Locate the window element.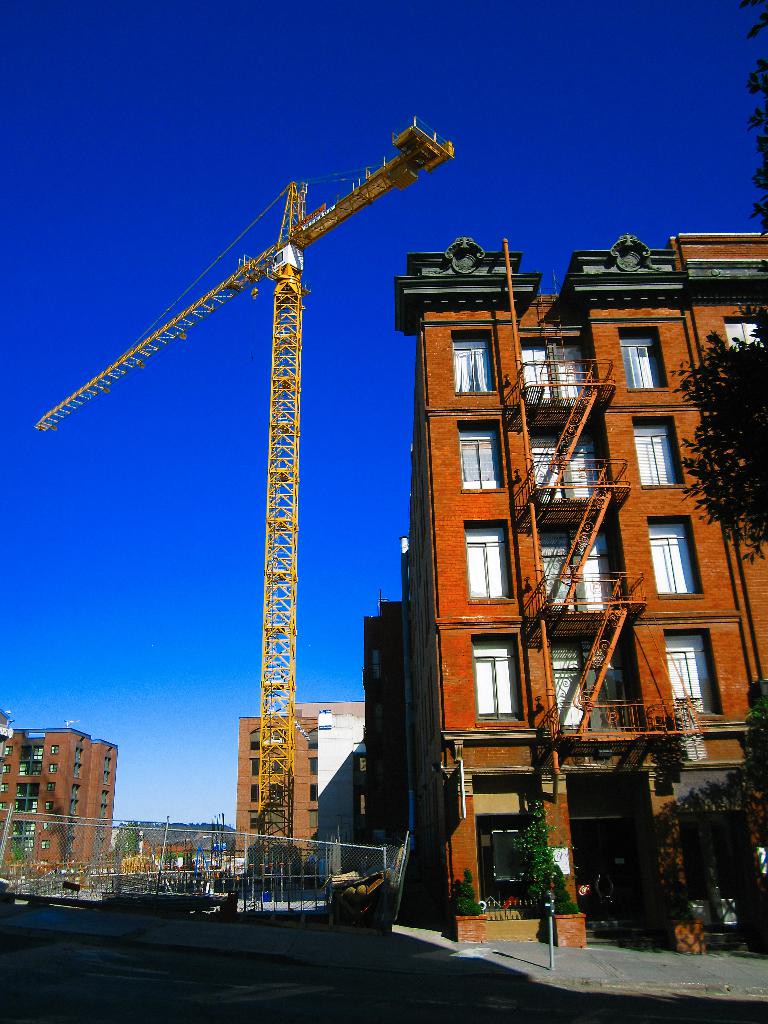
Element bbox: locate(452, 340, 495, 393).
